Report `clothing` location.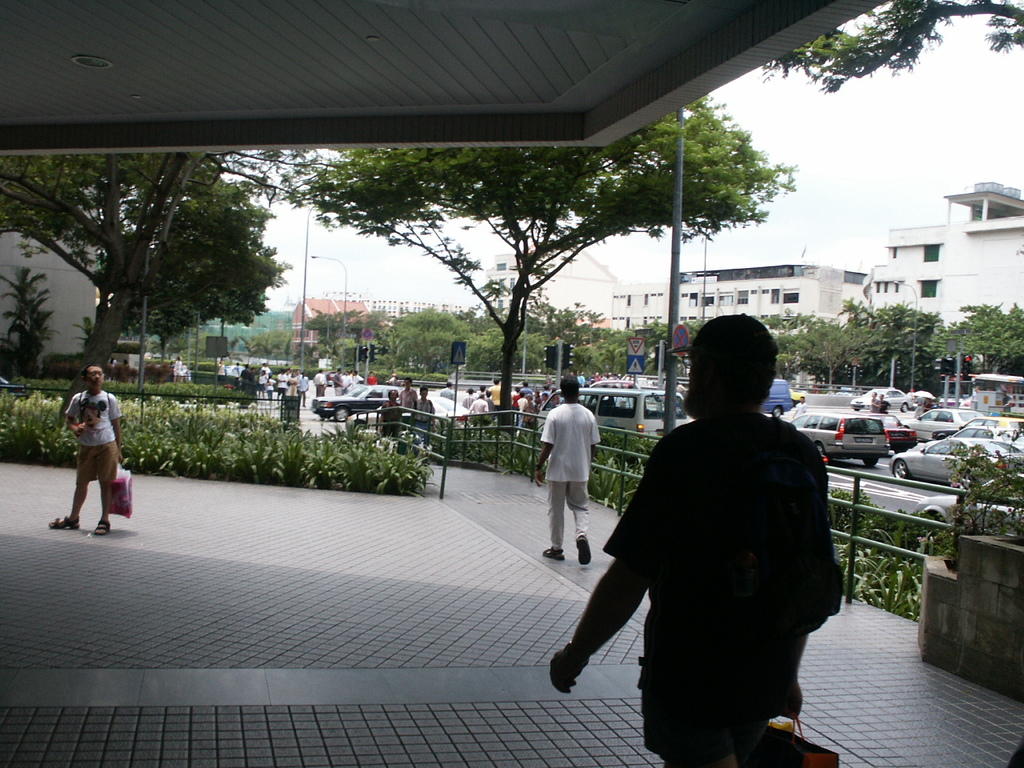
Report: (x1=540, y1=385, x2=609, y2=569).
